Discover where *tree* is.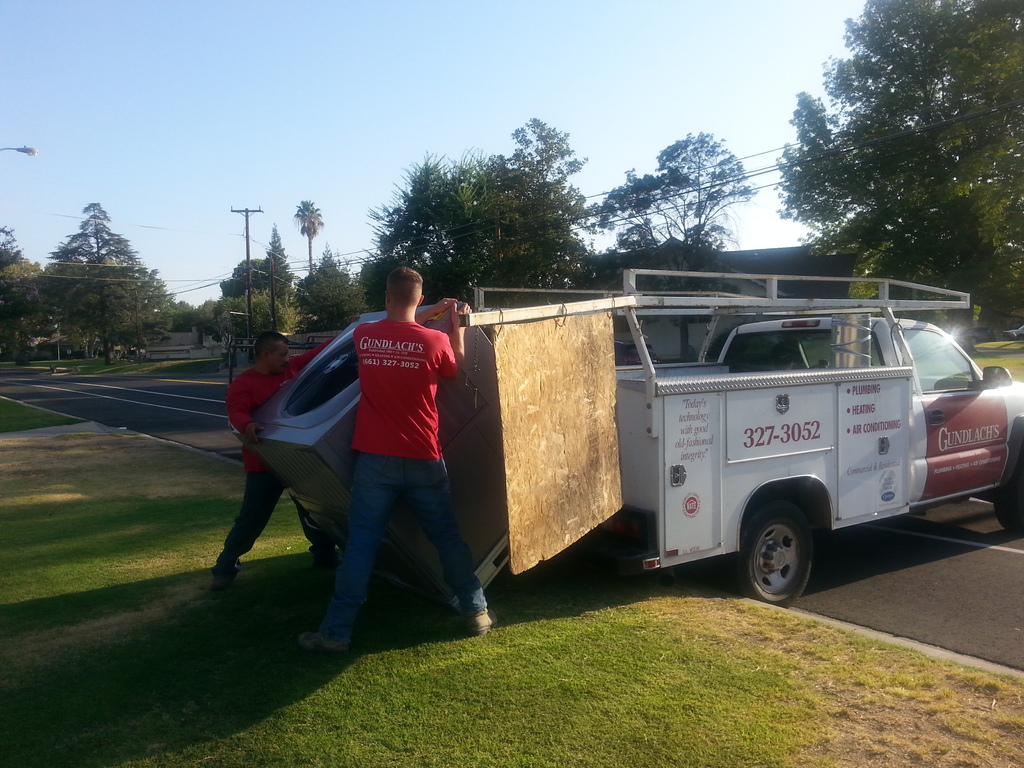
Discovered at 509 108 586 287.
